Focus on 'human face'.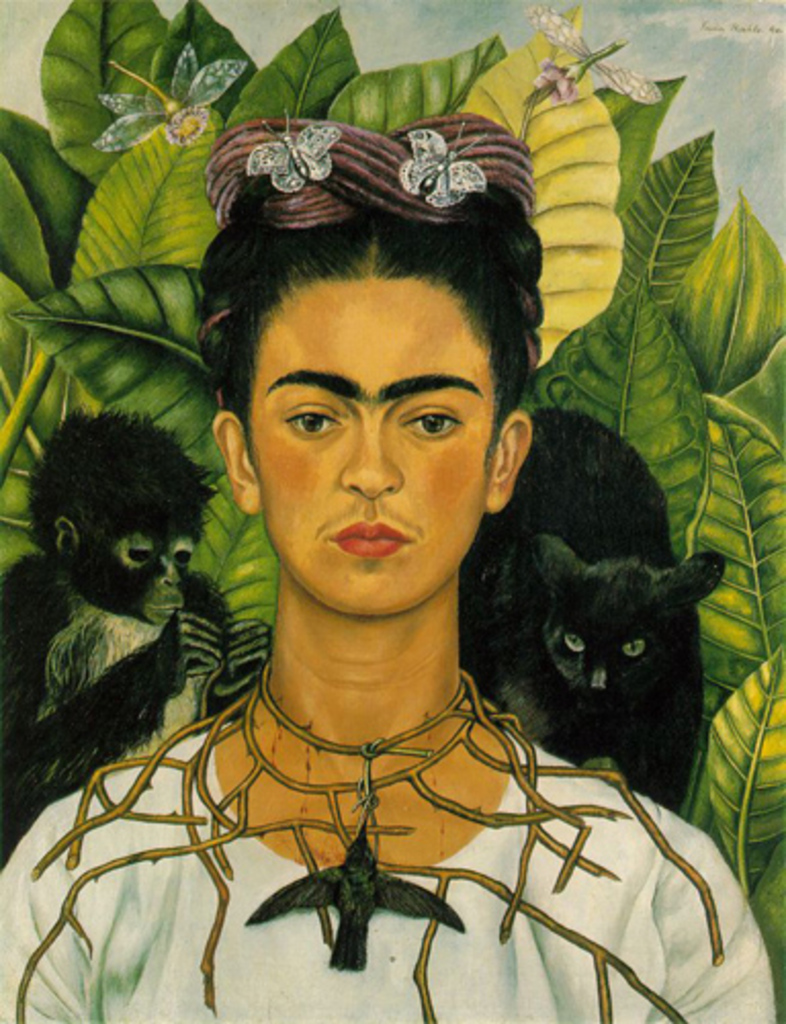
Focused at locate(248, 268, 495, 614).
